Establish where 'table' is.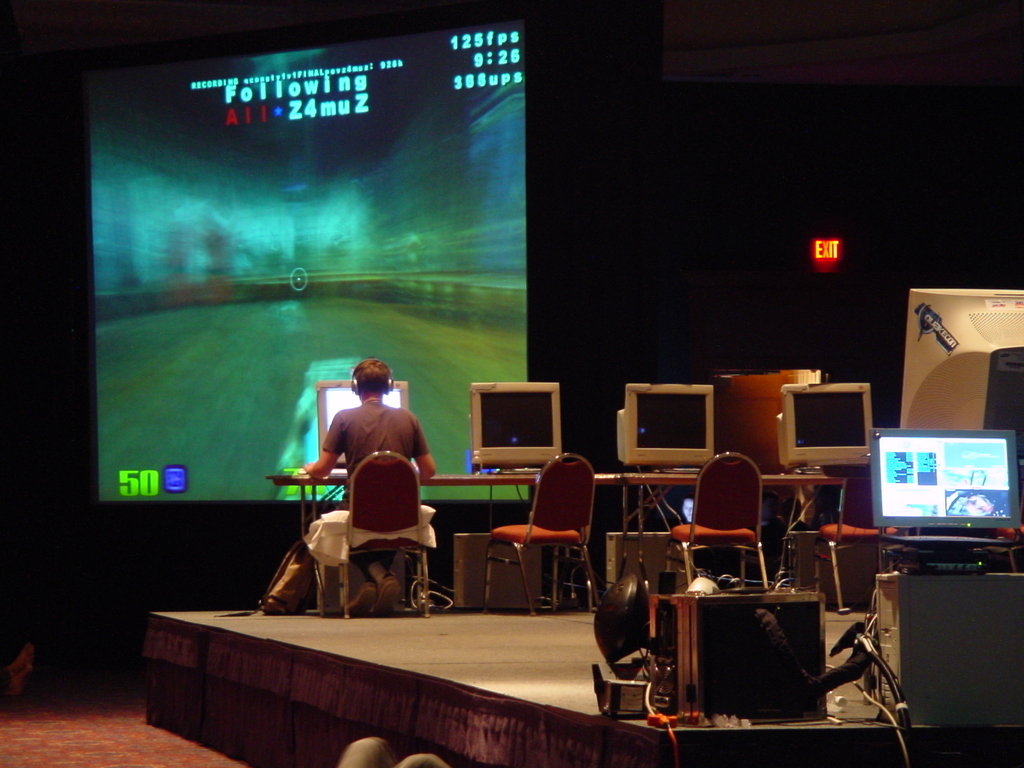
Established at 269, 472, 851, 607.
